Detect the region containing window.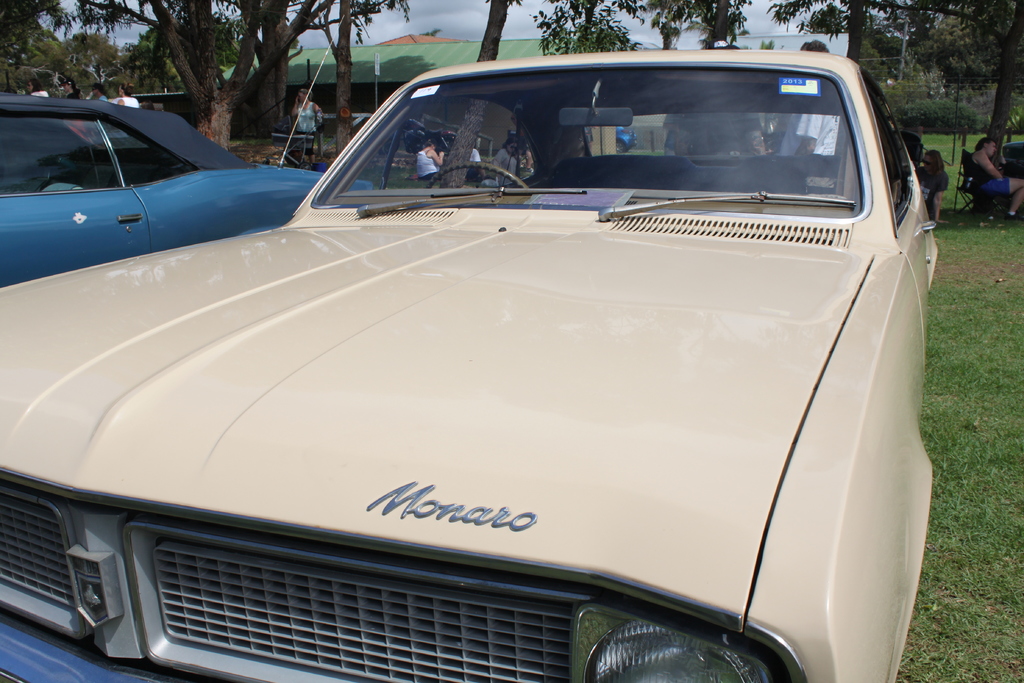
6,111,116,201.
